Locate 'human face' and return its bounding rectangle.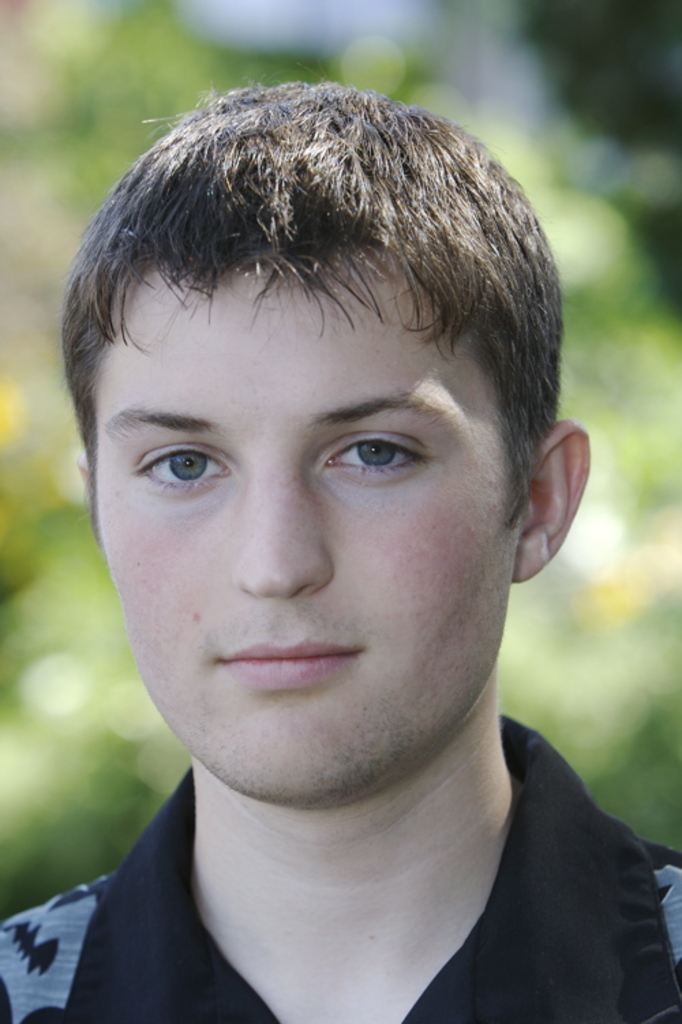
<box>86,267,512,798</box>.
